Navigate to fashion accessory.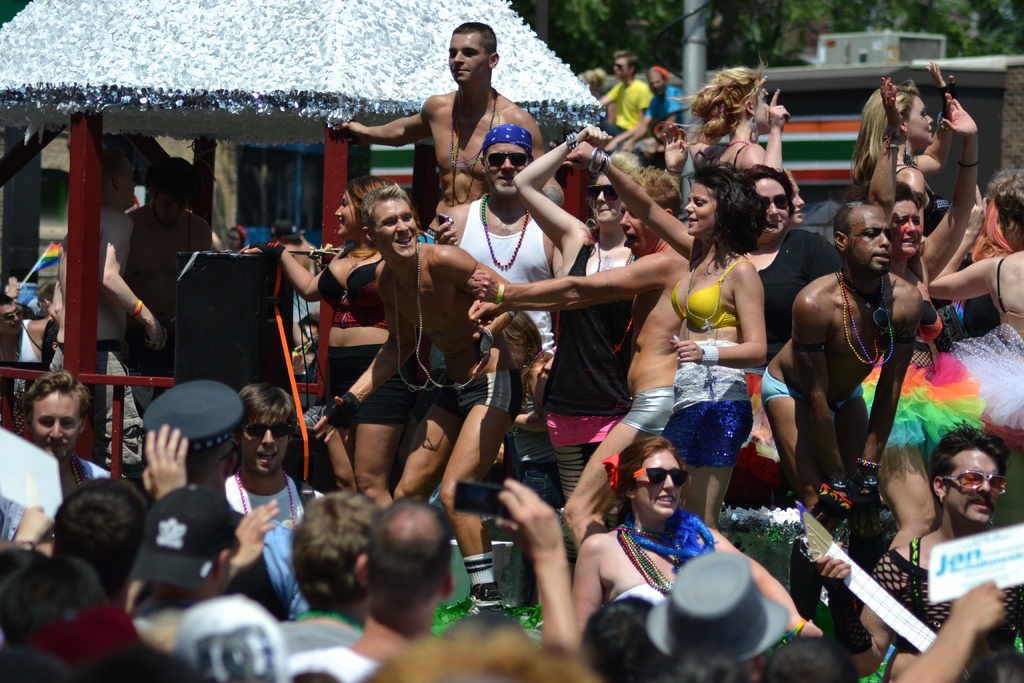
Navigation target: 645 545 794 664.
